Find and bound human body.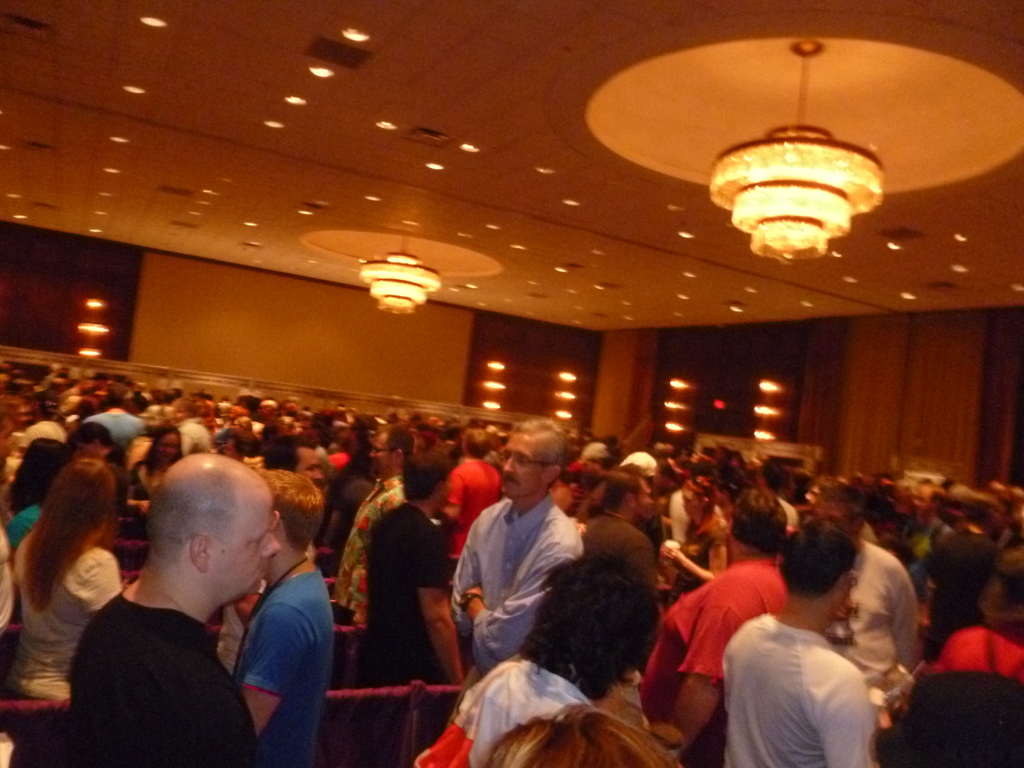
Bound: select_region(411, 659, 592, 767).
